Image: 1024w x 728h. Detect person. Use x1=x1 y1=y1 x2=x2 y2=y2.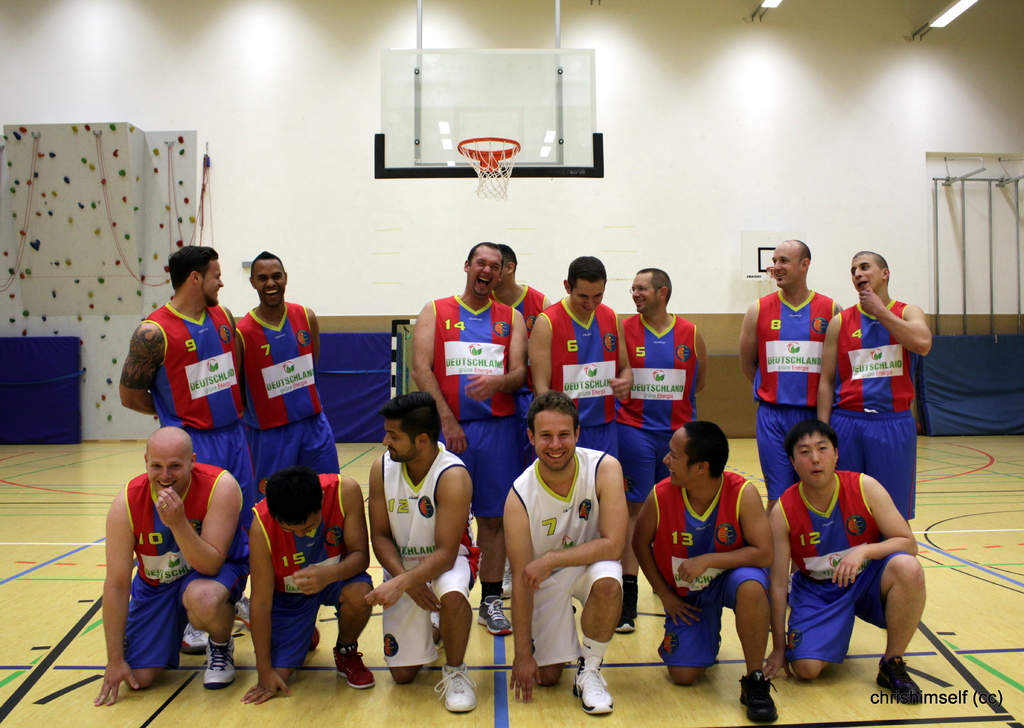
x1=768 y1=418 x2=925 y2=707.
